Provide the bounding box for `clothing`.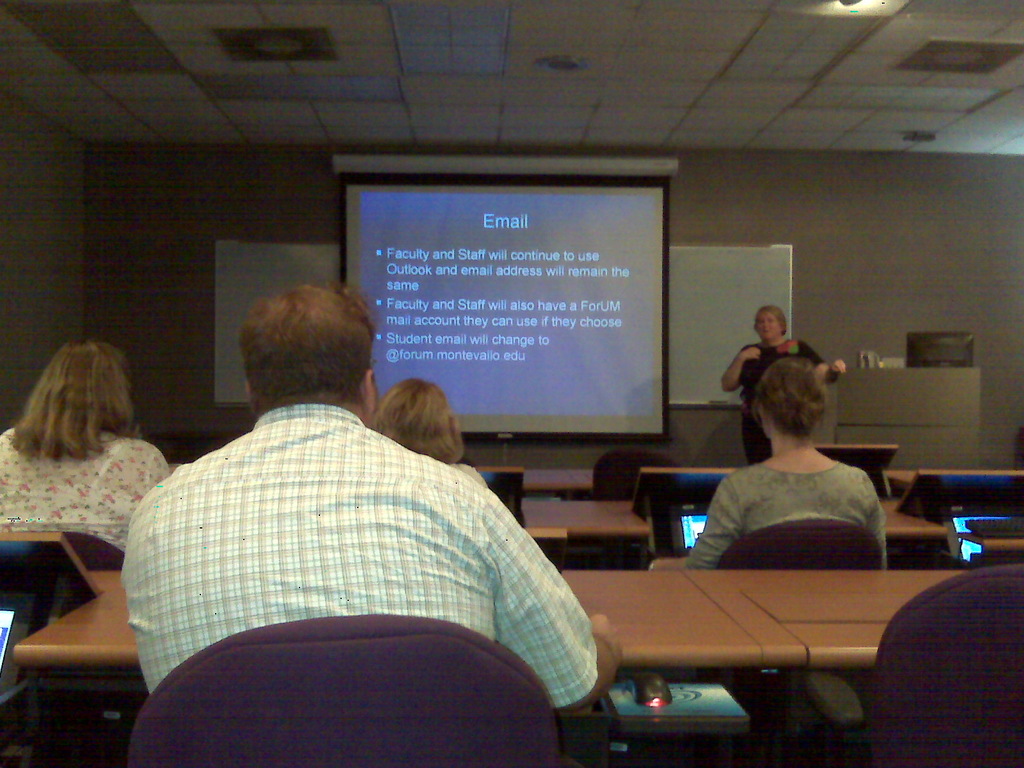
locate(738, 337, 829, 462).
